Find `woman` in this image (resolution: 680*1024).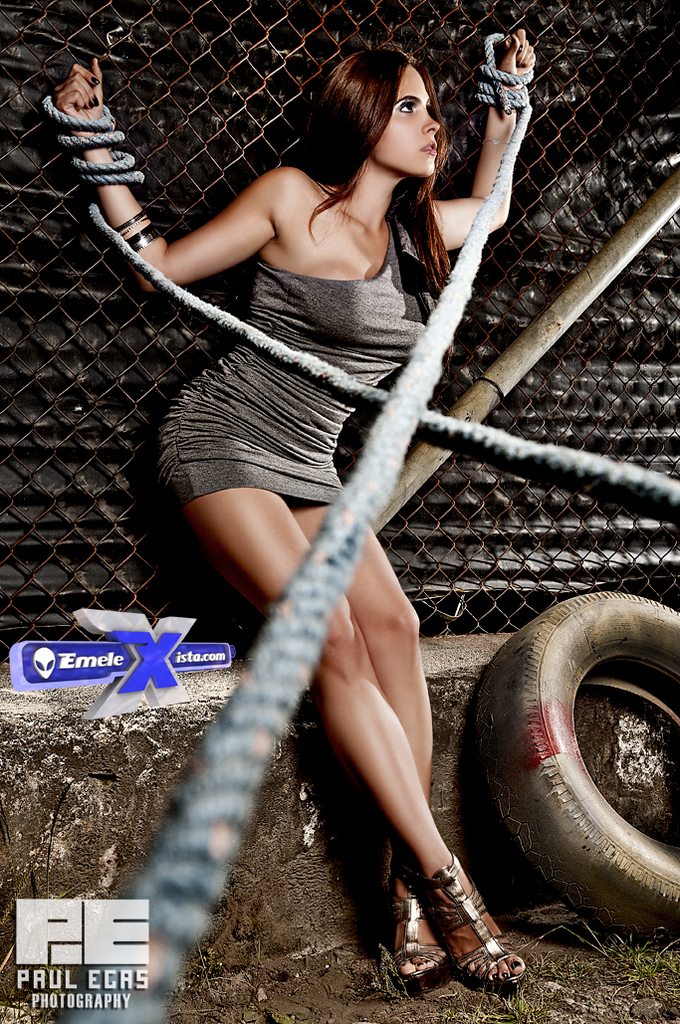
box(46, 27, 525, 999).
